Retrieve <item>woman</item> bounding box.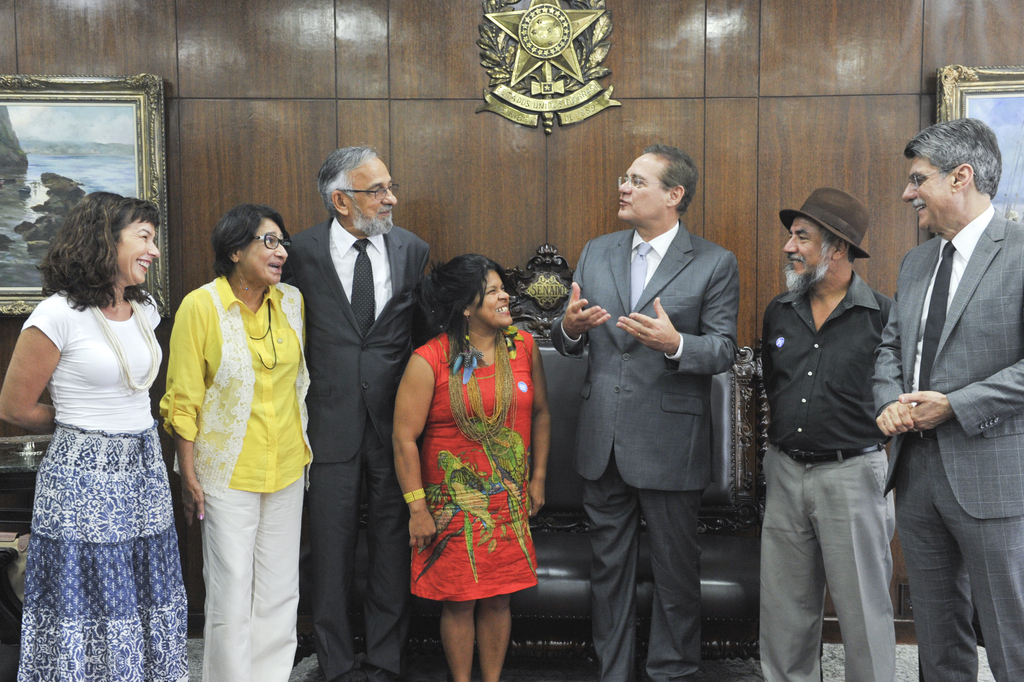
Bounding box: bbox(388, 251, 551, 681).
